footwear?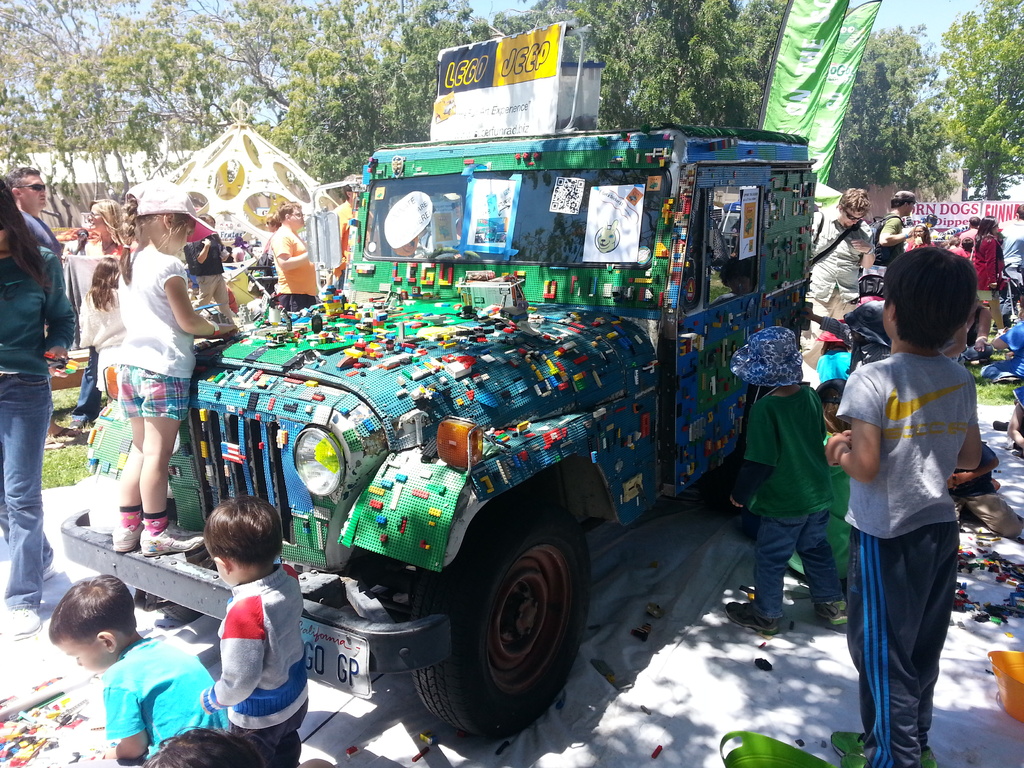
[x1=824, y1=730, x2=931, y2=767]
